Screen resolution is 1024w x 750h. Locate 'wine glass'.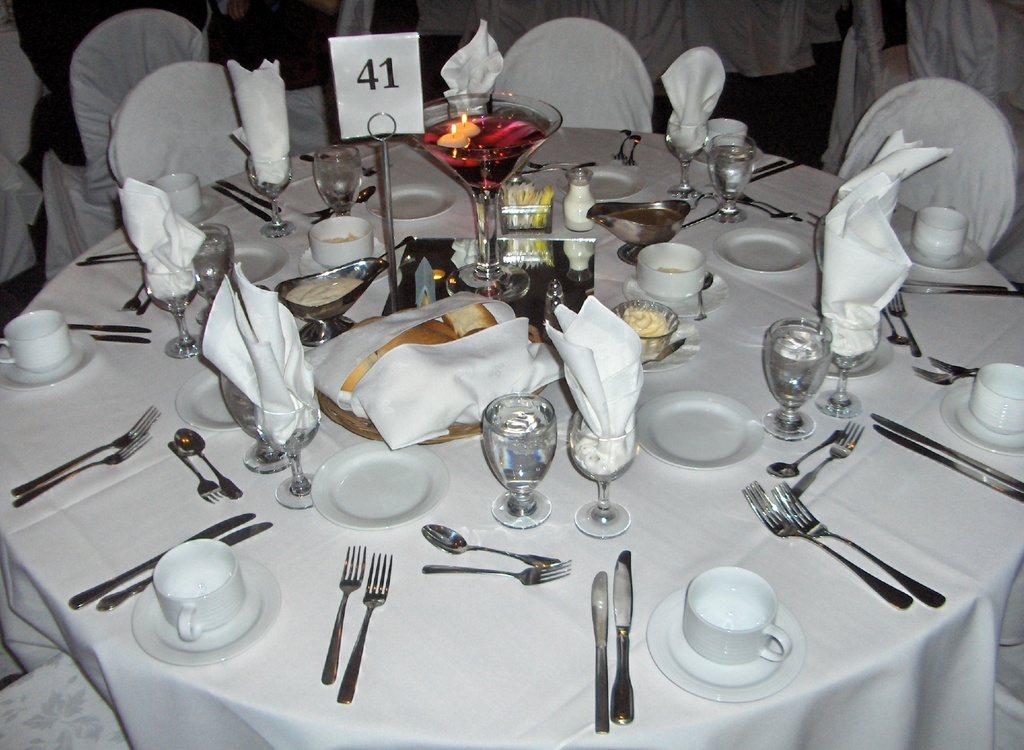
crop(763, 317, 833, 439).
